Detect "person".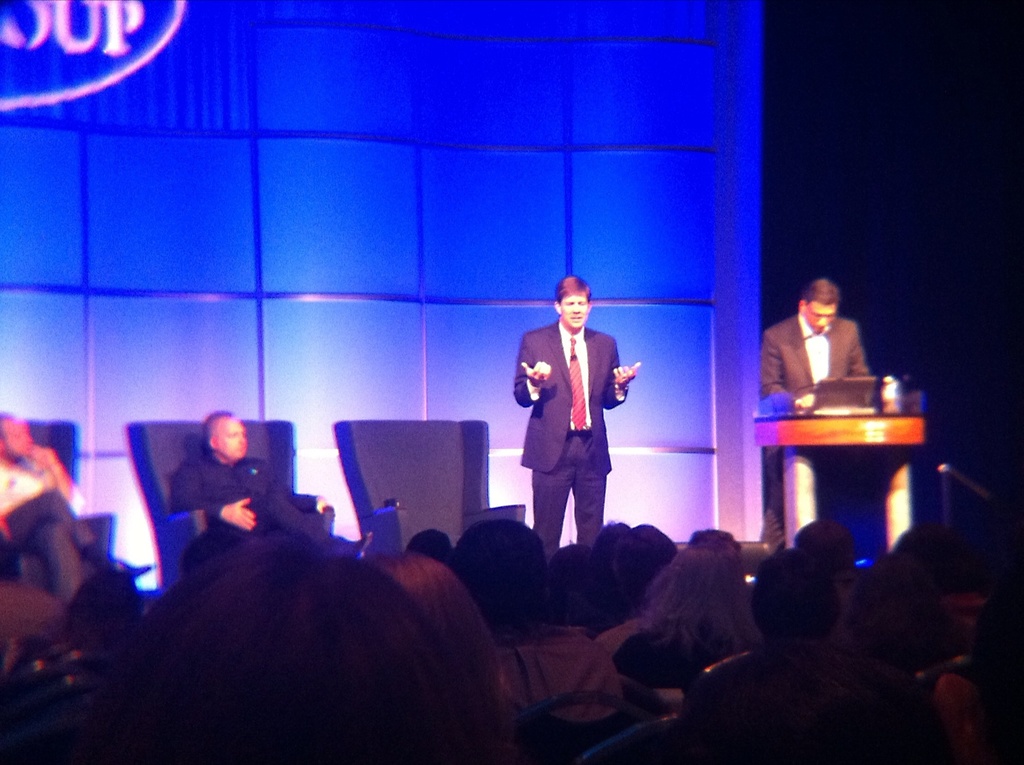
Detected at box=[166, 400, 380, 561].
